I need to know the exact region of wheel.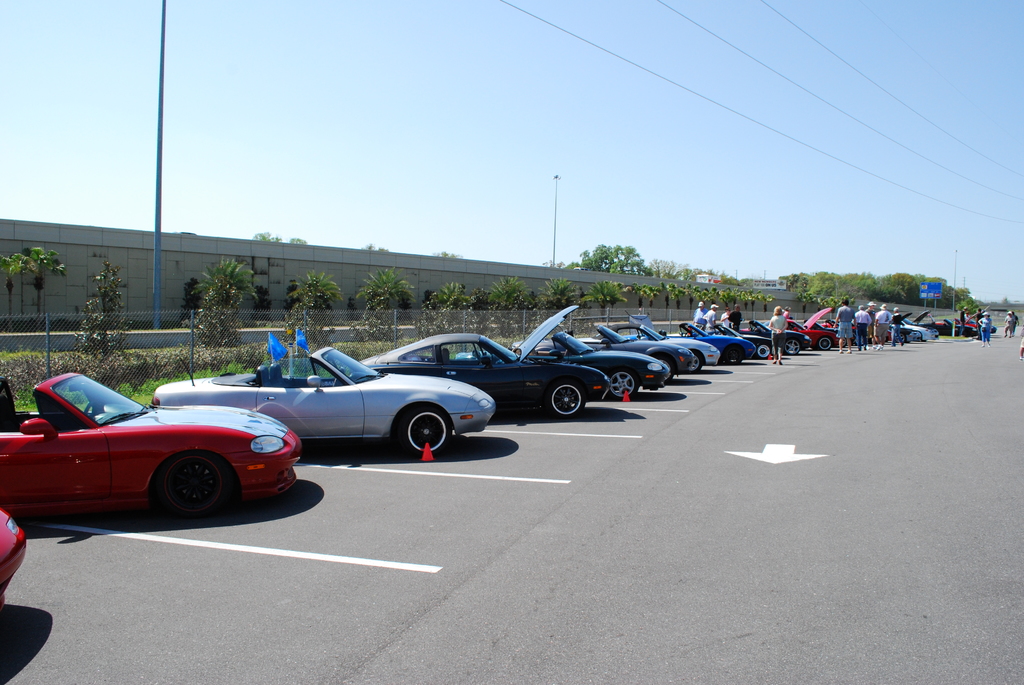
Region: bbox(161, 455, 230, 514).
